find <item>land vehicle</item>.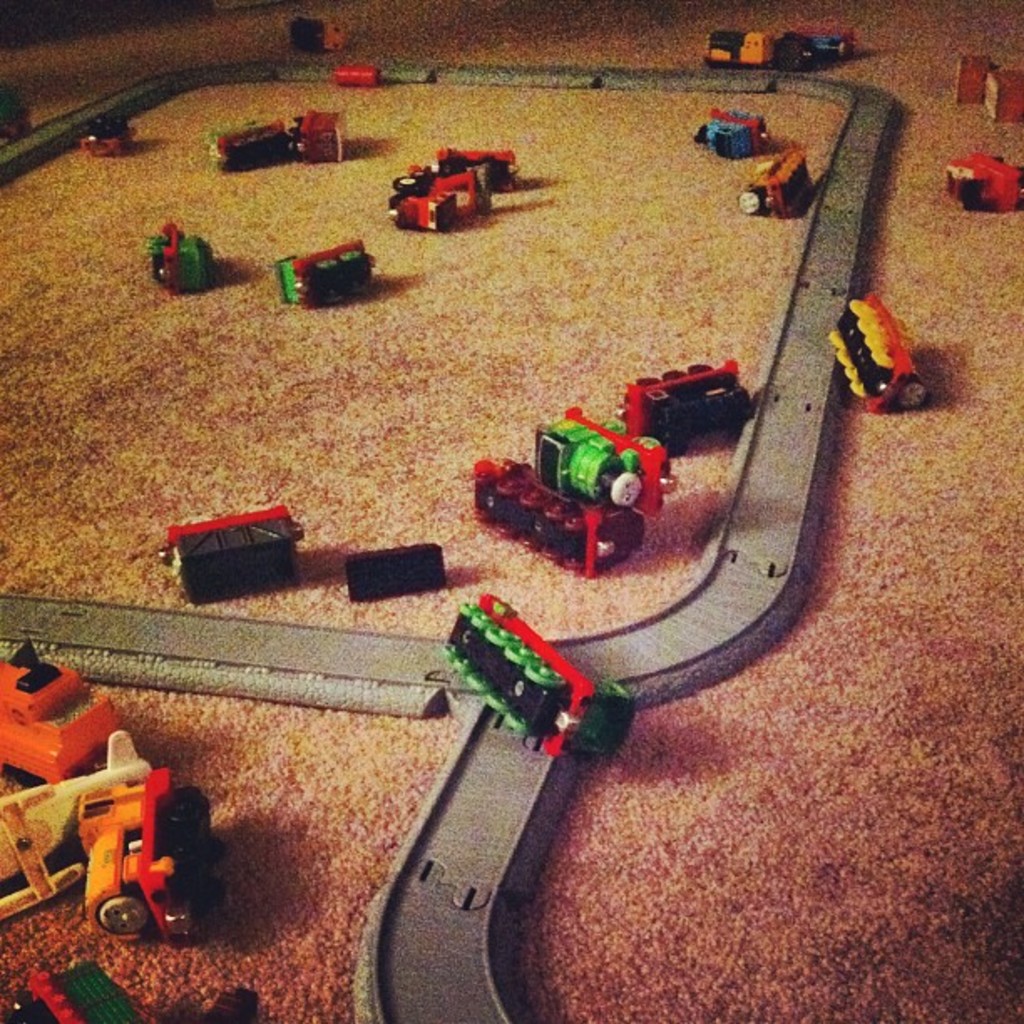
286,102,351,171.
